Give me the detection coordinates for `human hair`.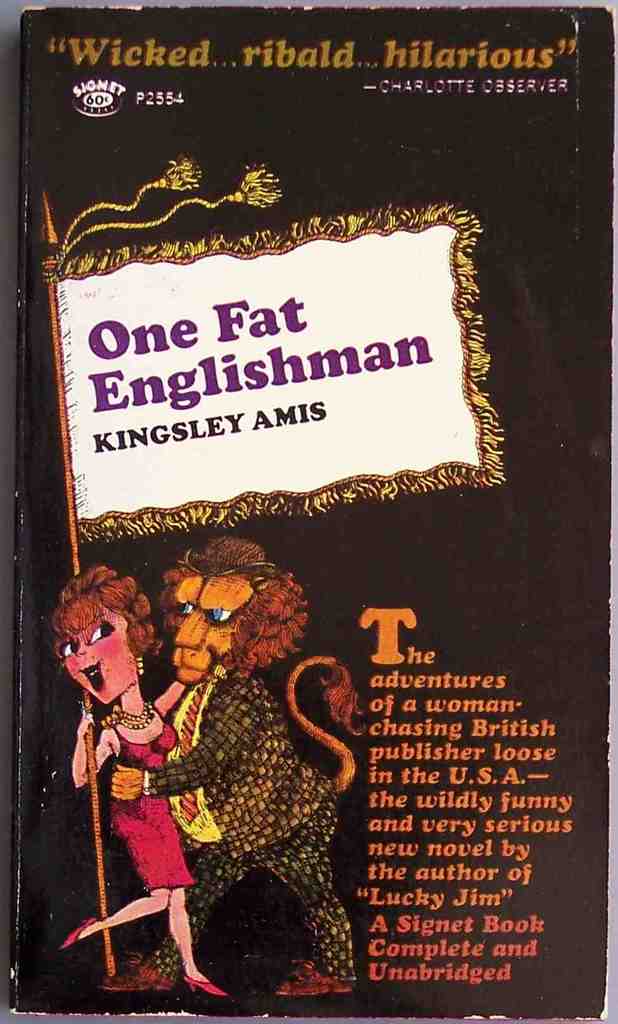
{"x1": 46, "y1": 557, "x2": 168, "y2": 660}.
